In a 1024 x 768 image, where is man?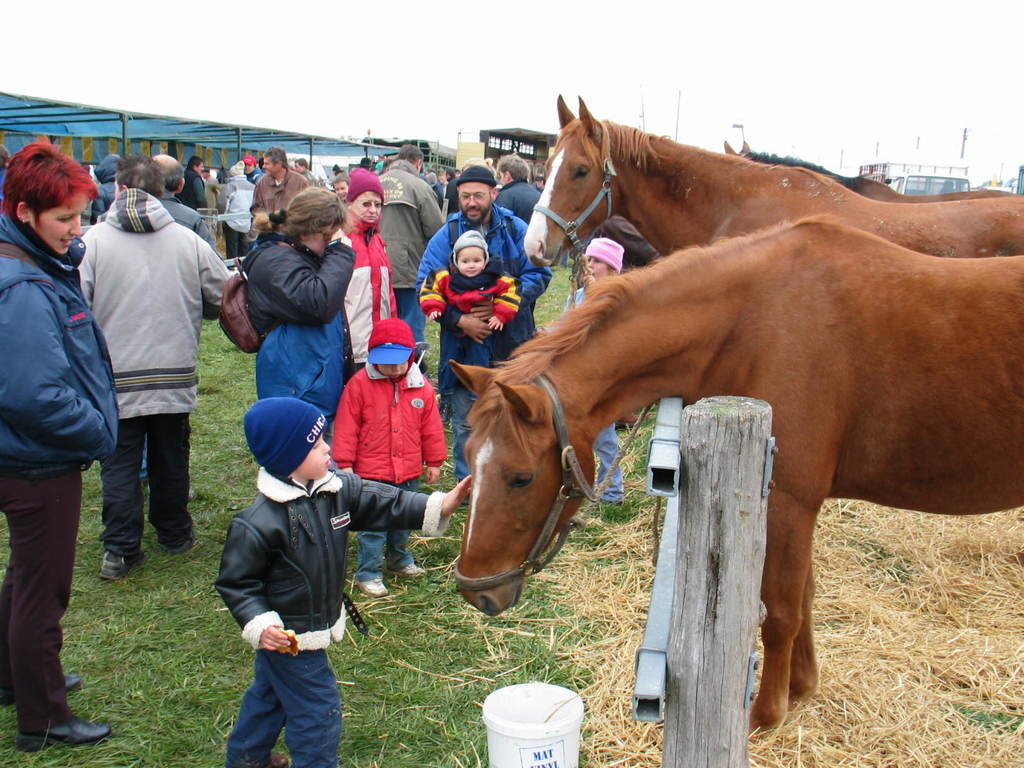
[left=176, top=156, right=209, bottom=216].
